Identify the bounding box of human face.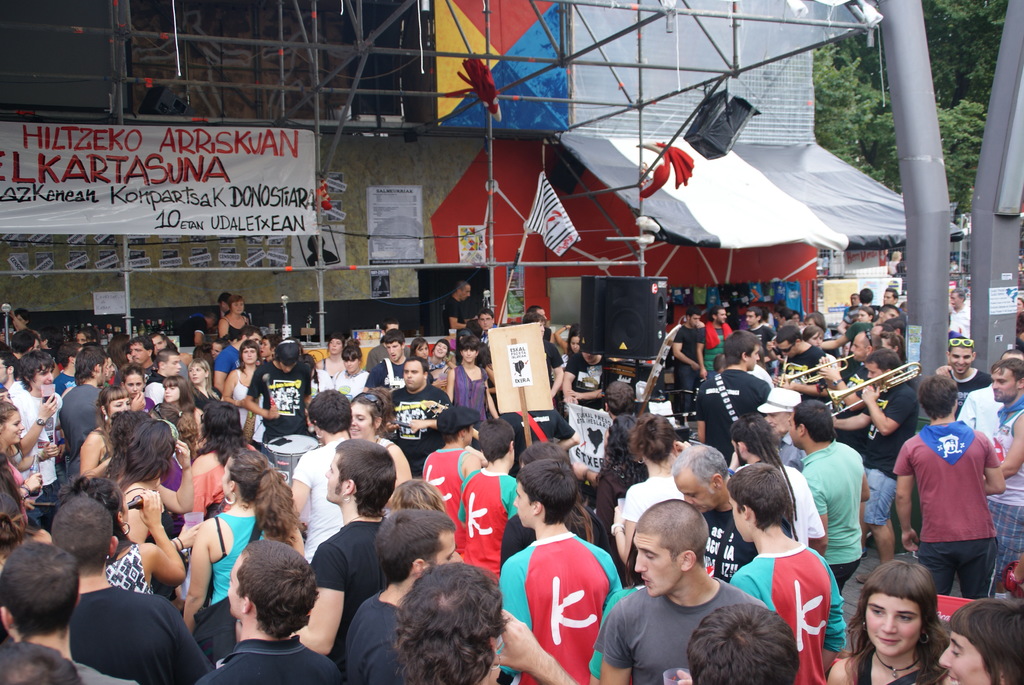
(x1=882, y1=311, x2=895, y2=323).
